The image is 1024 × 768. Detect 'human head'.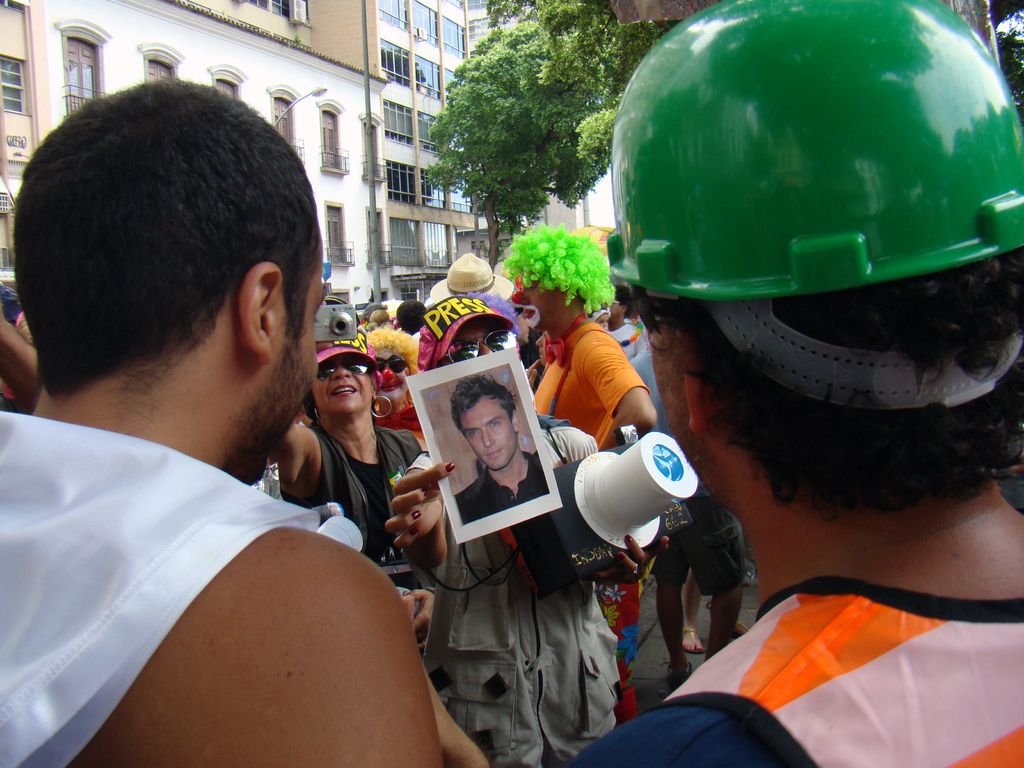
Detection: [left=451, top=381, right=525, bottom=471].
